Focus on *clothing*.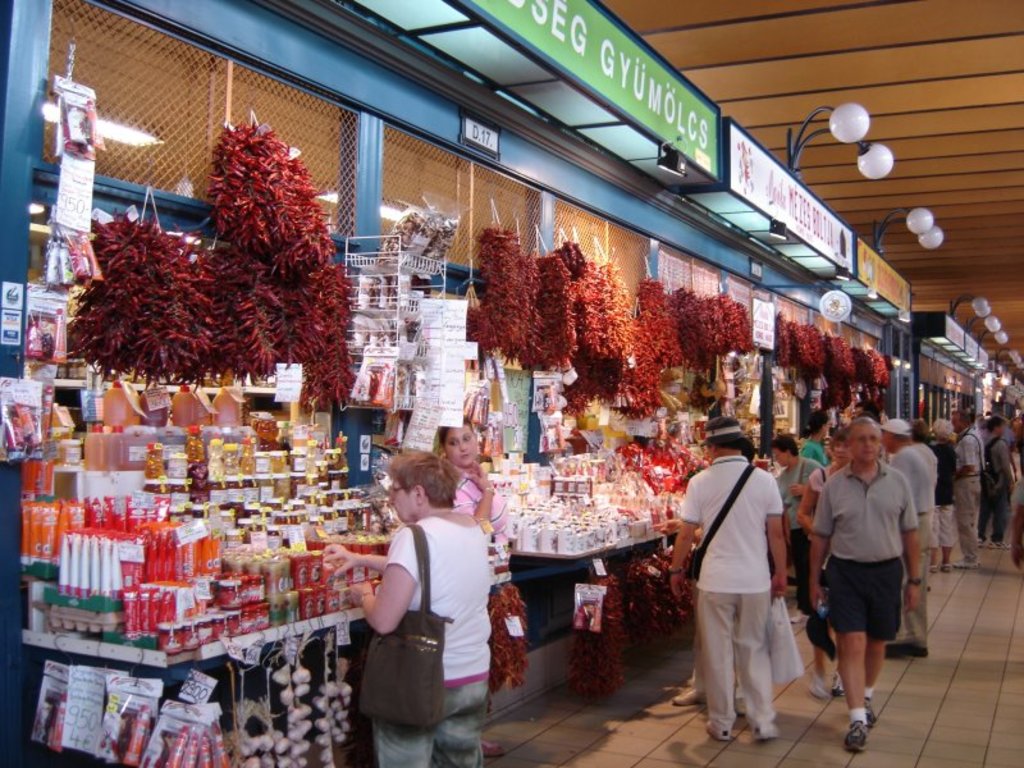
Focused at region(453, 475, 500, 540).
